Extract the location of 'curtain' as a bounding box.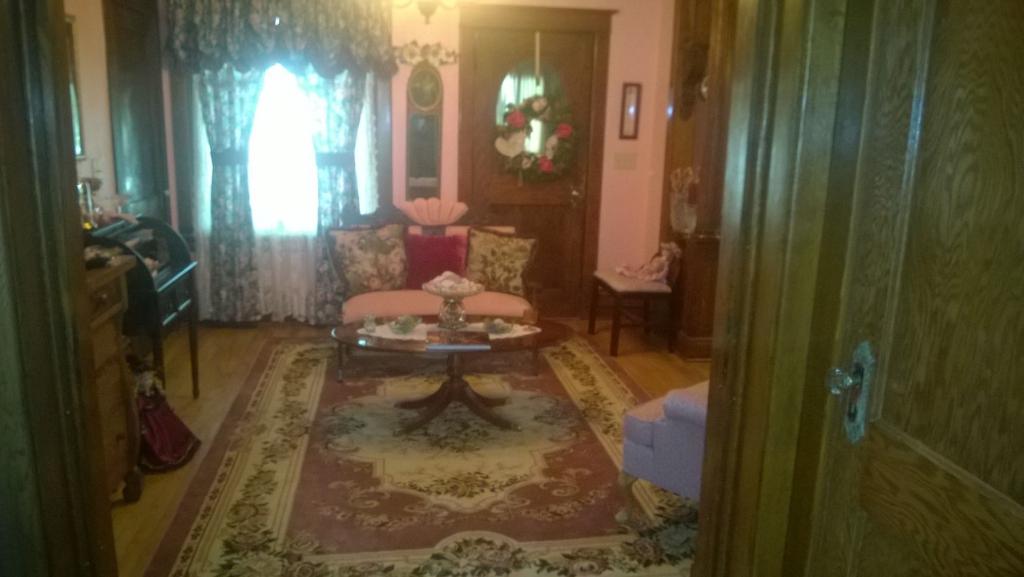
<region>165, 0, 389, 314</region>.
